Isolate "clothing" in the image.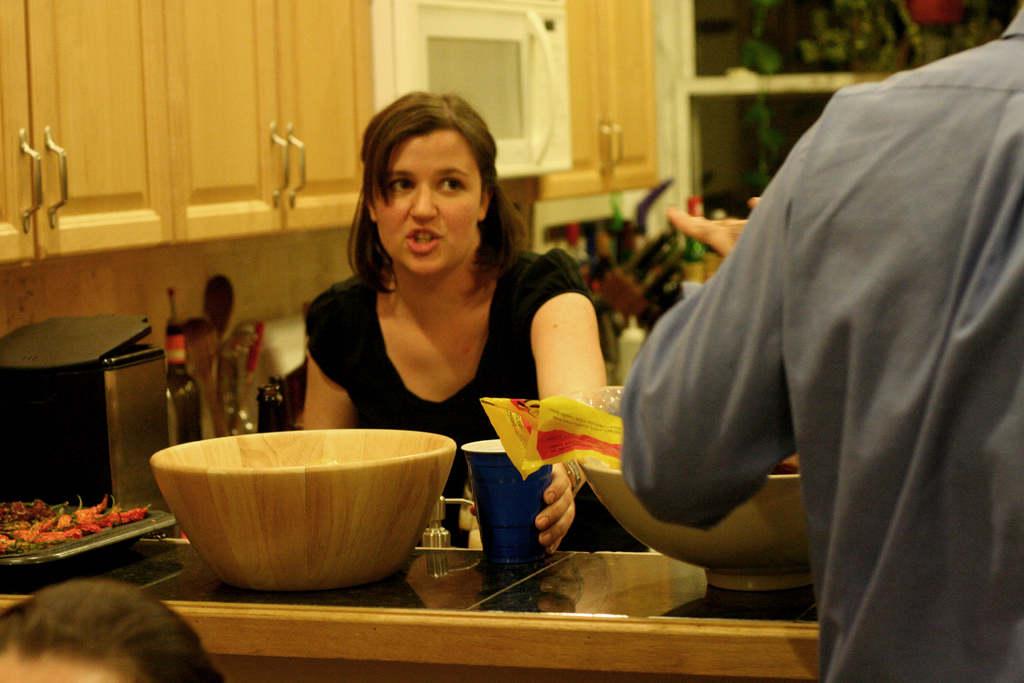
Isolated region: select_region(303, 245, 596, 550).
